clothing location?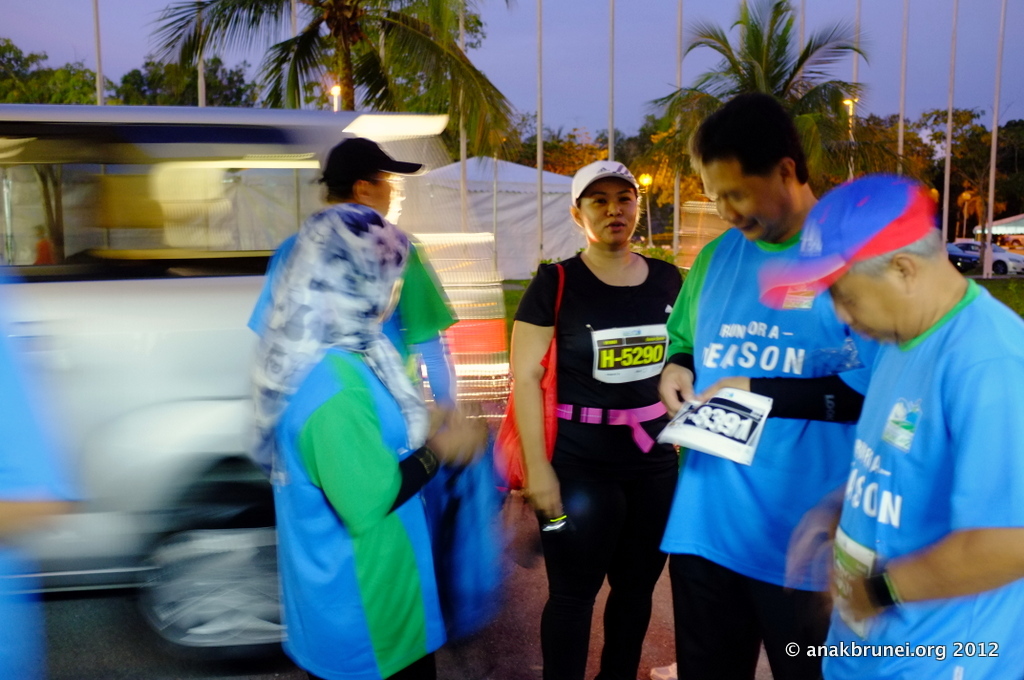
pyautogui.locateOnScreen(516, 251, 688, 679)
